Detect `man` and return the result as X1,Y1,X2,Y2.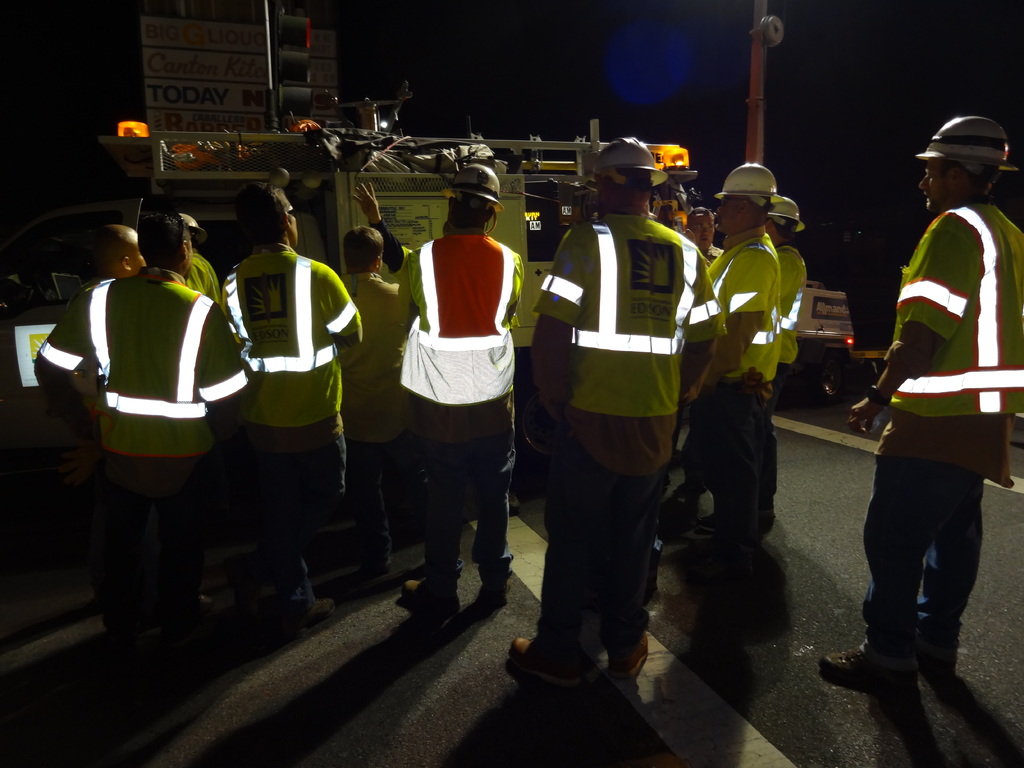
682,200,726,263.
